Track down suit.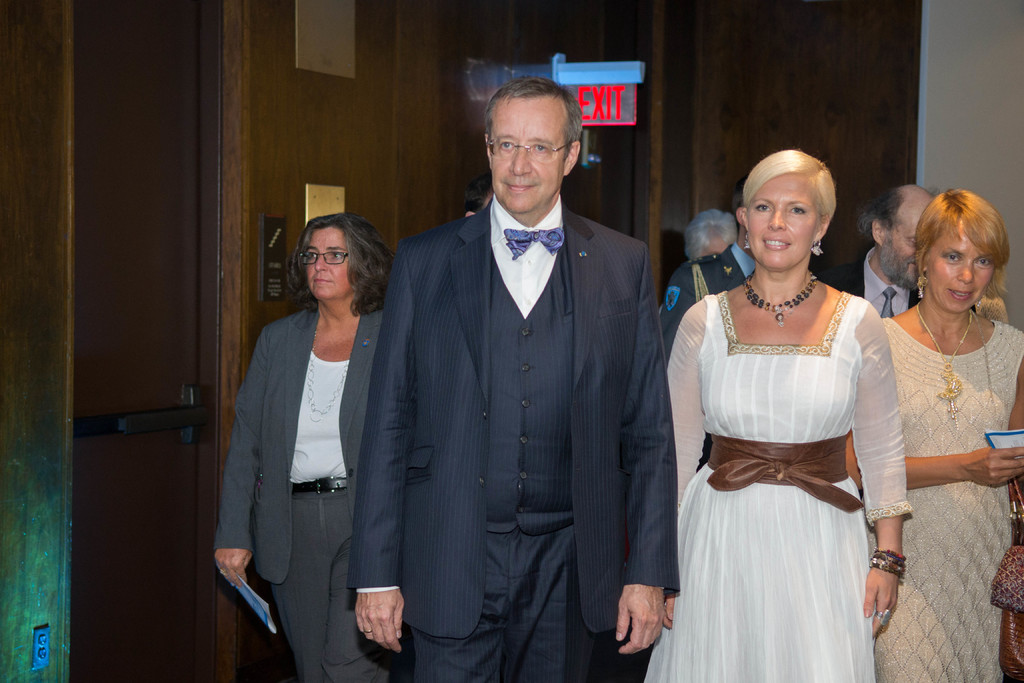
Tracked to (354, 104, 691, 681).
